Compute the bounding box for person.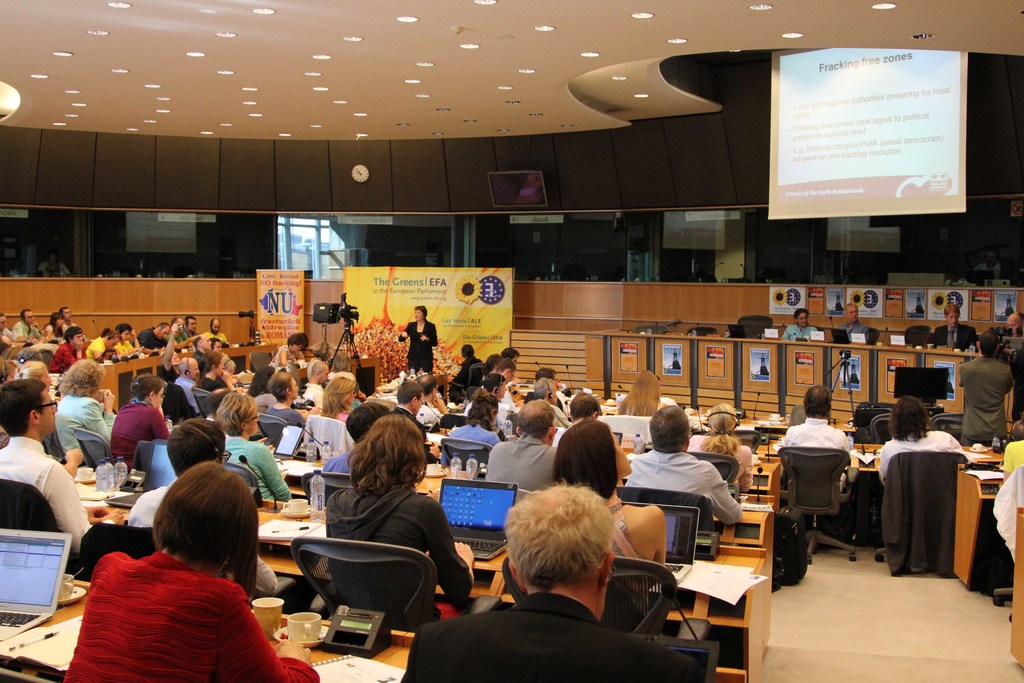
(left=682, top=401, right=753, bottom=487).
